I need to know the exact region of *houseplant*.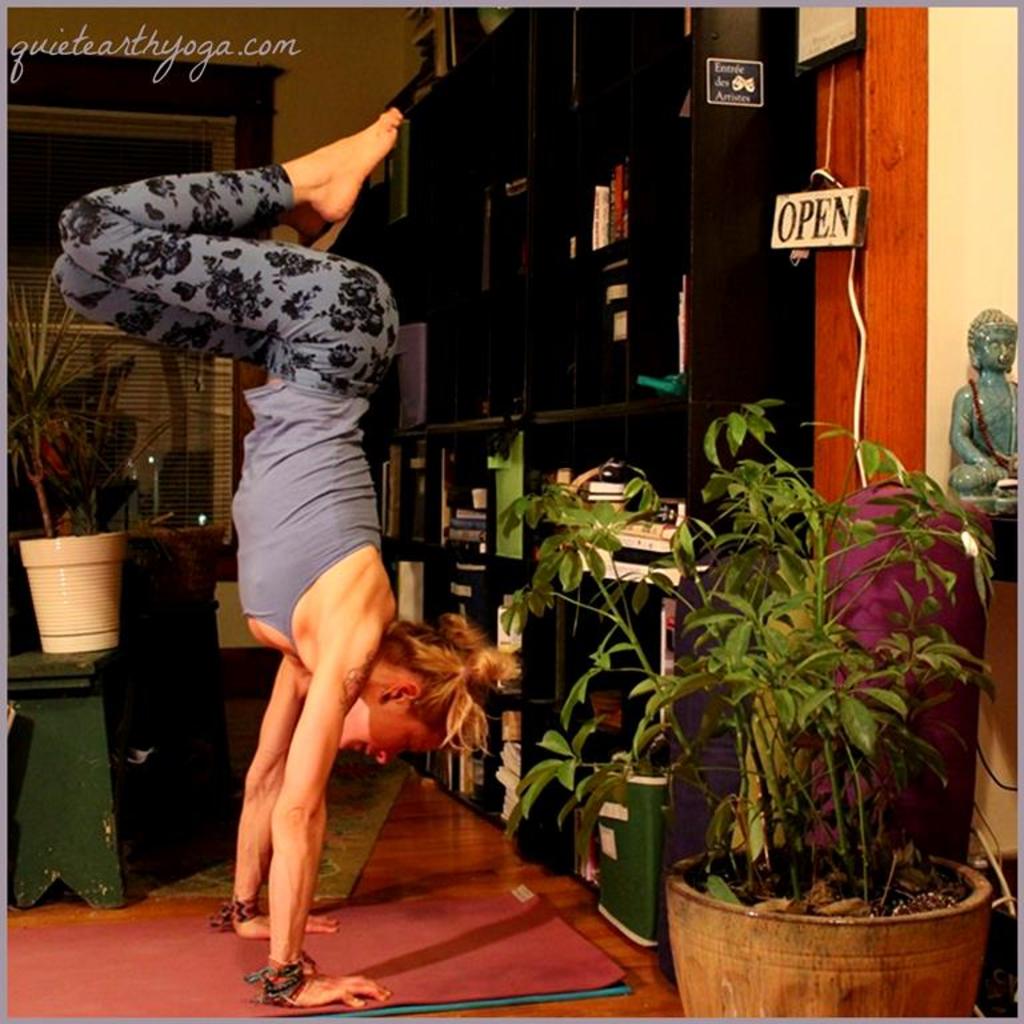
Region: box(657, 385, 1003, 1023).
